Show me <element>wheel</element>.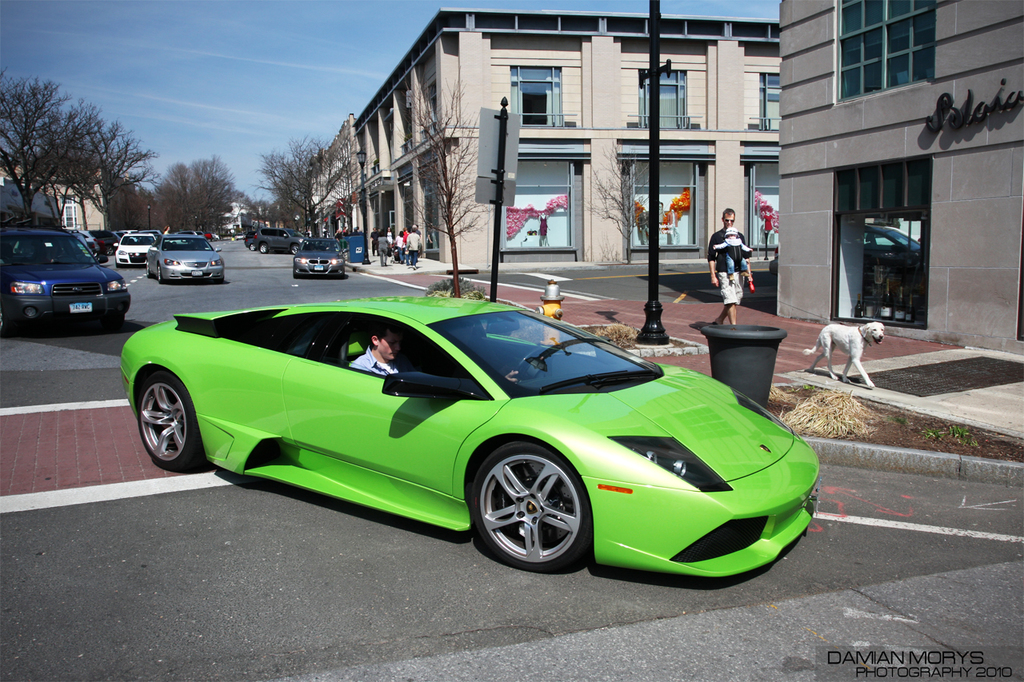
<element>wheel</element> is here: [462,442,598,576].
